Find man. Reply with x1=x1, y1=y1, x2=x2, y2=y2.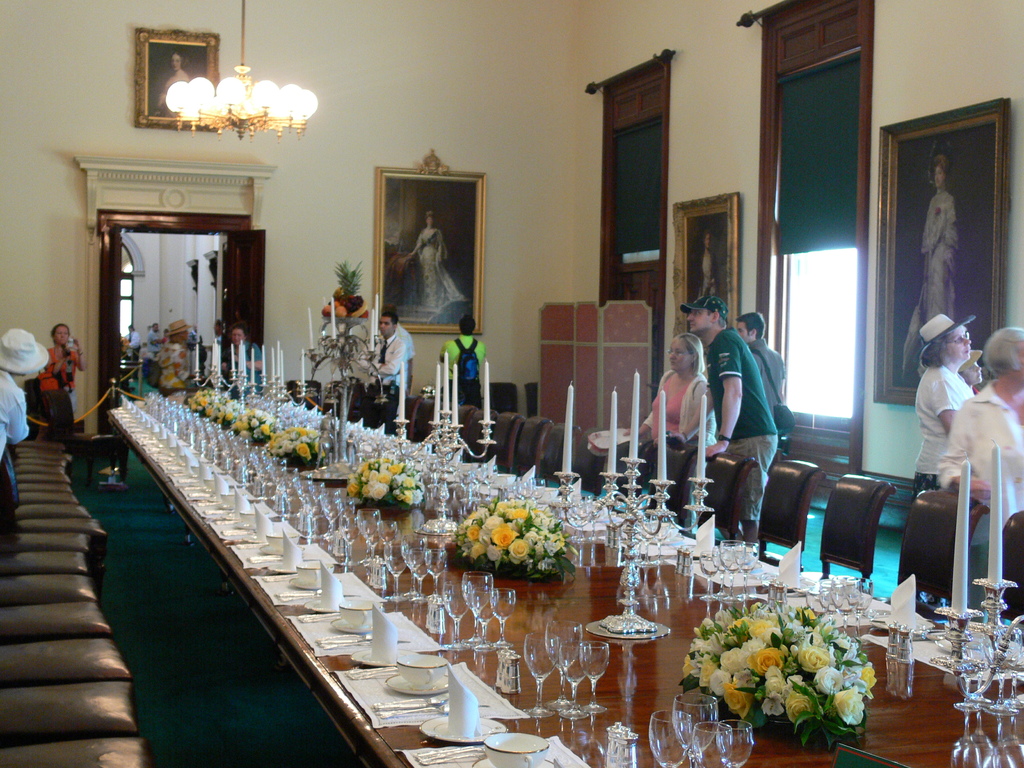
x1=124, y1=323, x2=141, y2=363.
